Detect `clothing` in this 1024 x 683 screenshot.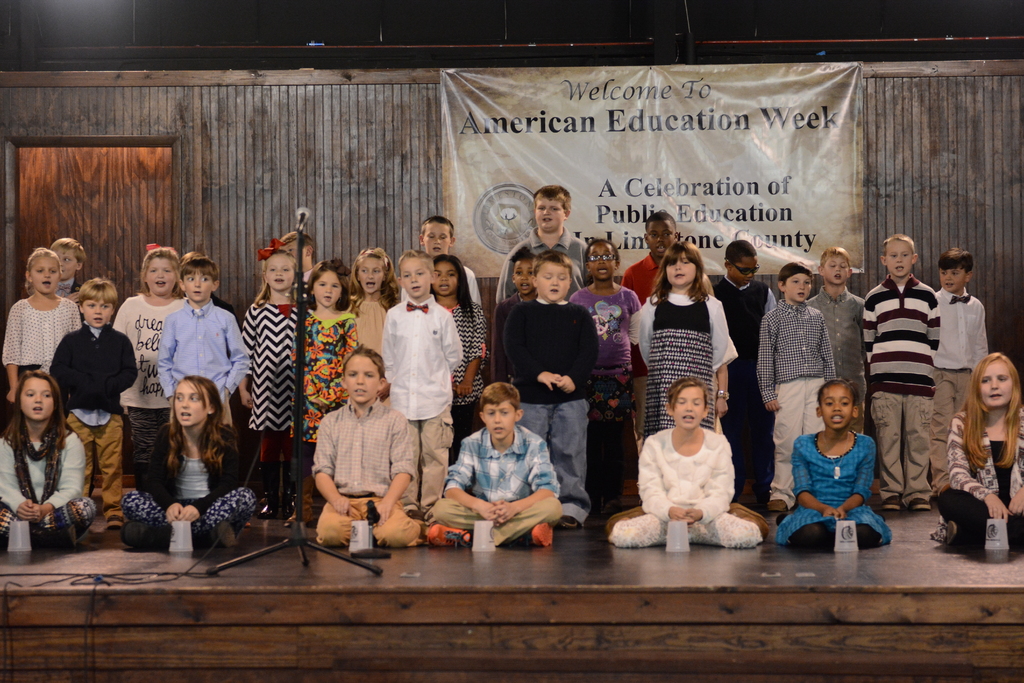
Detection: 119 299 163 399.
